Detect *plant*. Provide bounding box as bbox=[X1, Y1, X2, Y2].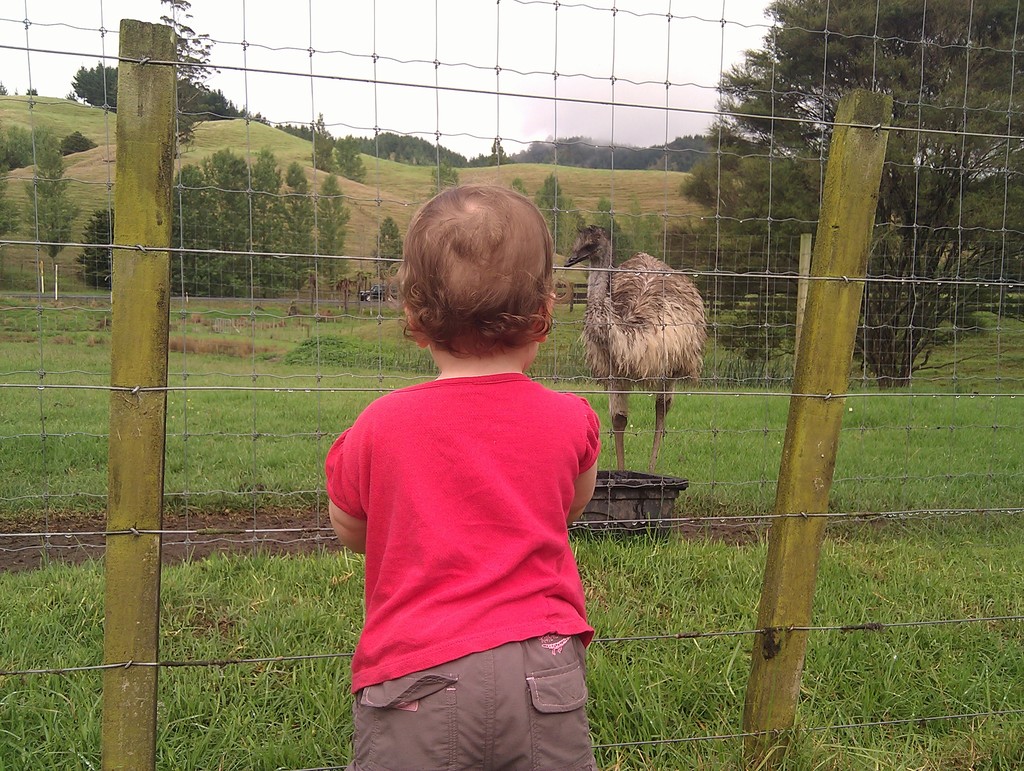
bbox=[506, 167, 660, 268].
